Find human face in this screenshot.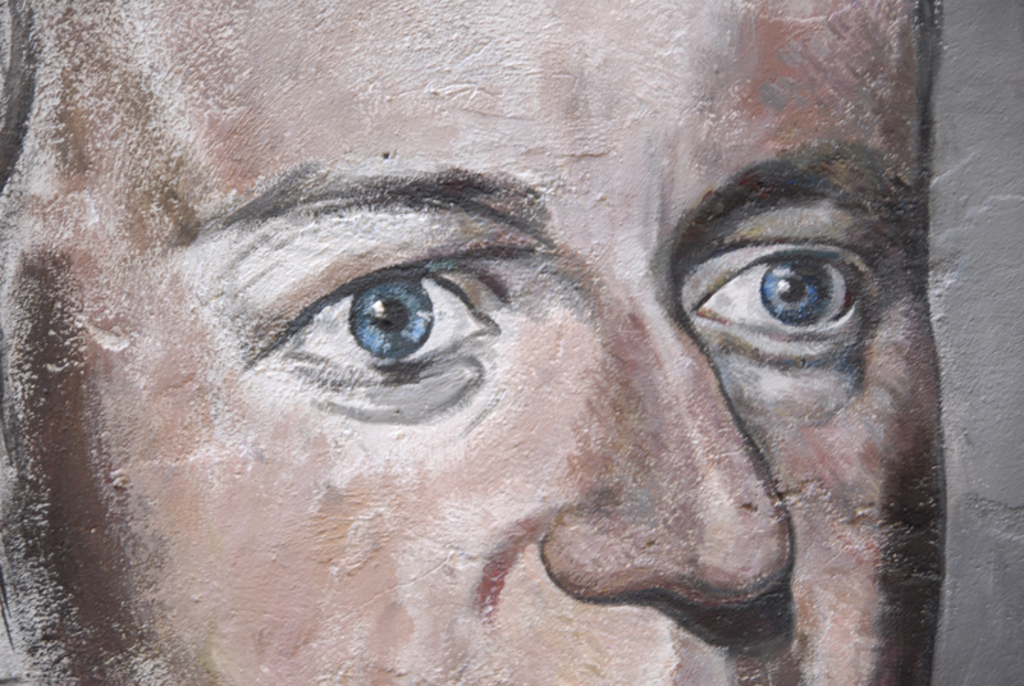
The bounding box for human face is x1=0 y1=0 x2=945 y2=685.
